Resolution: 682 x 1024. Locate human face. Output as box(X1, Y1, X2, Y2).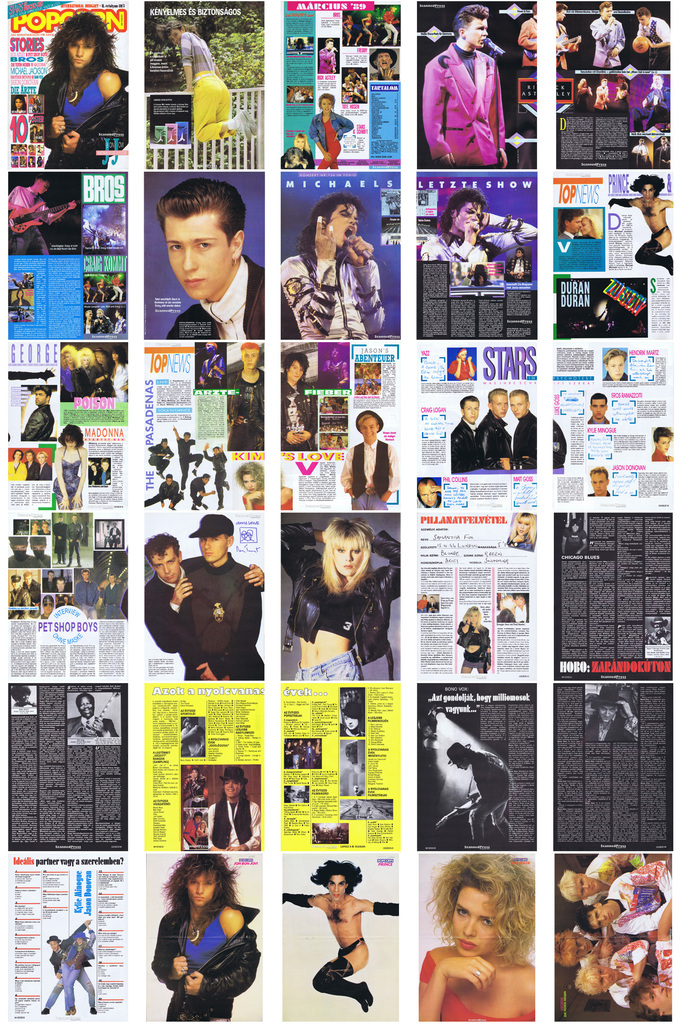
box(465, 17, 488, 50).
